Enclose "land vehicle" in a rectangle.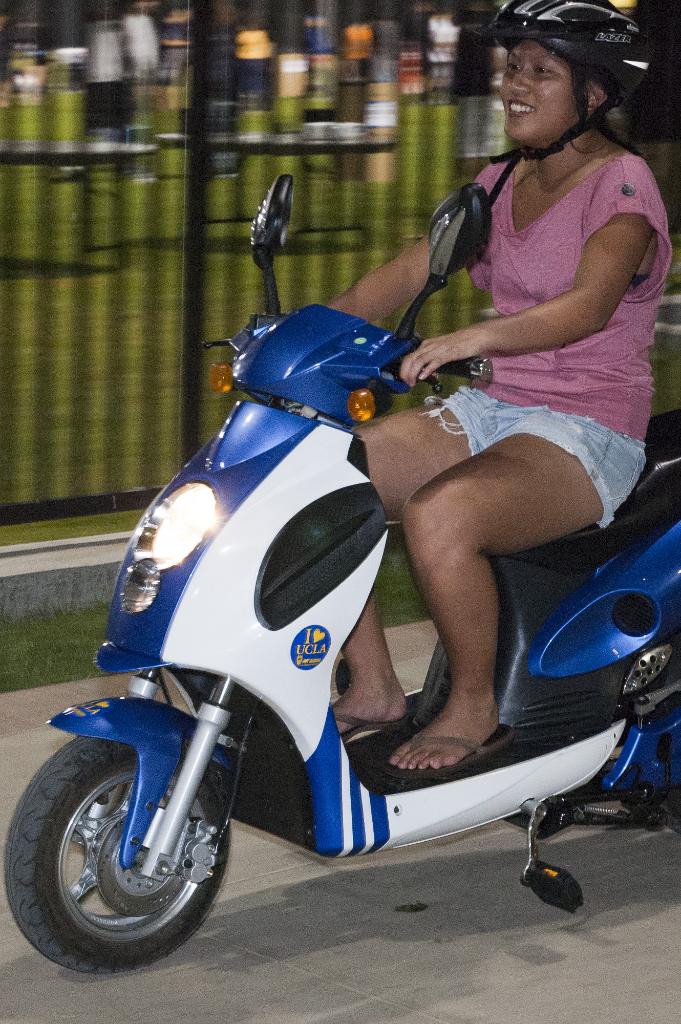
left=0, top=175, right=680, bottom=975.
